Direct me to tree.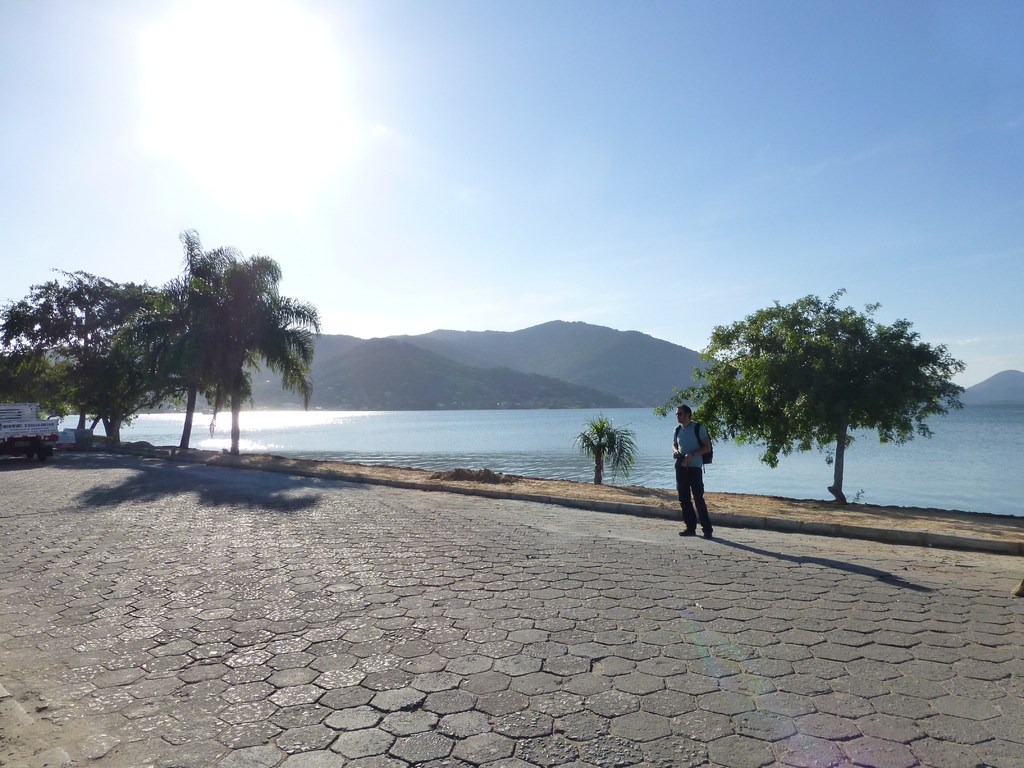
Direction: (left=173, top=241, right=240, bottom=446).
